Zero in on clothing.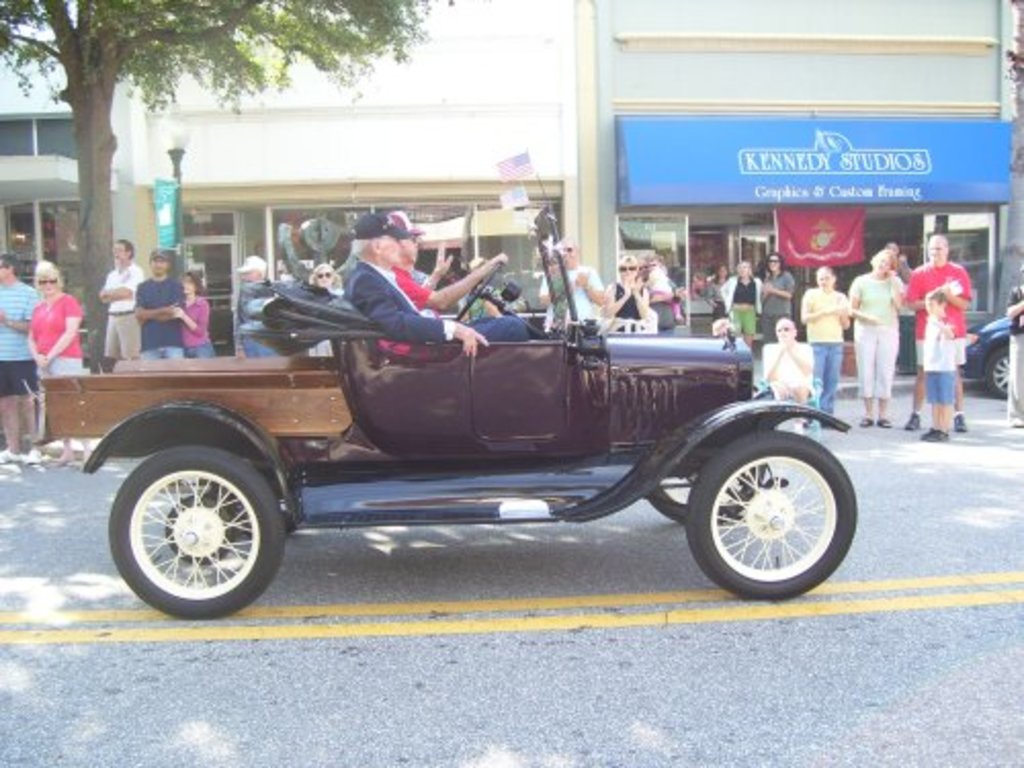
Zeroed in: (766,272,797,348).
